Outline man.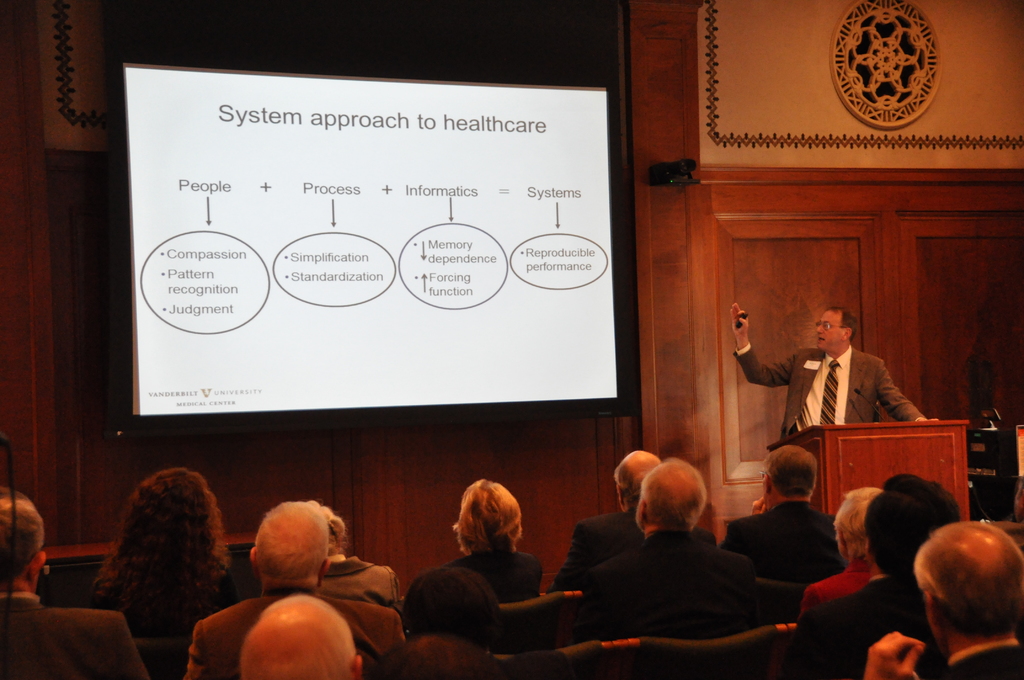
Outline: 239 591 364 679.
